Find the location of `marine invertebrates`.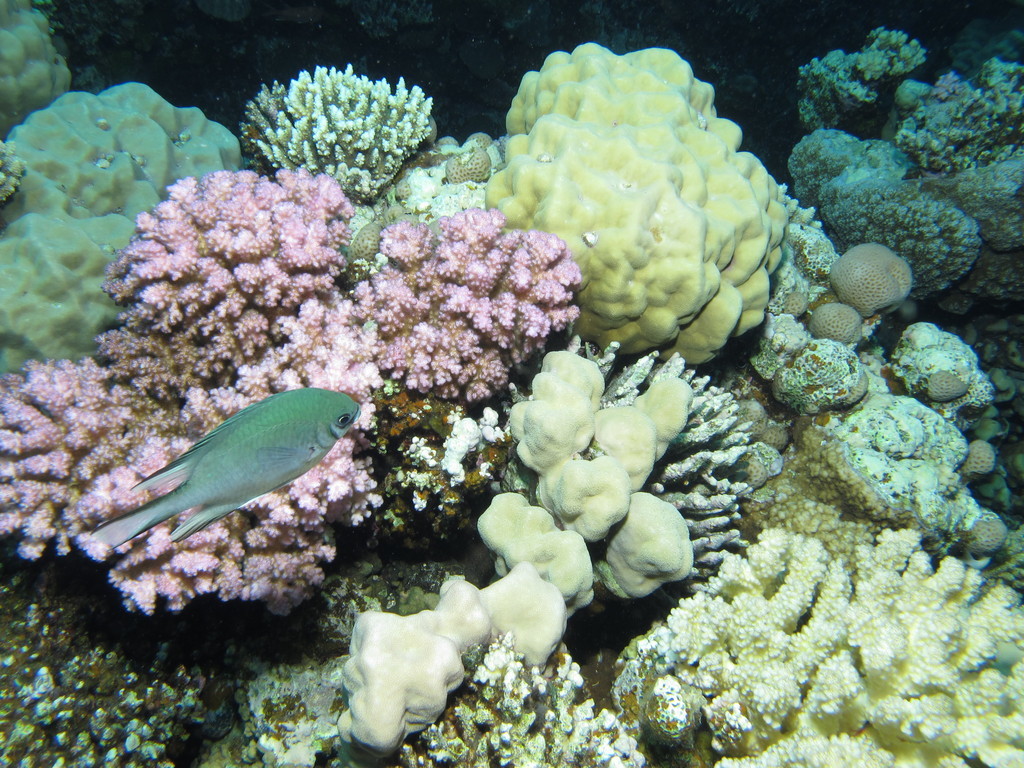
Location: box=[481, 40, 801, 383].
